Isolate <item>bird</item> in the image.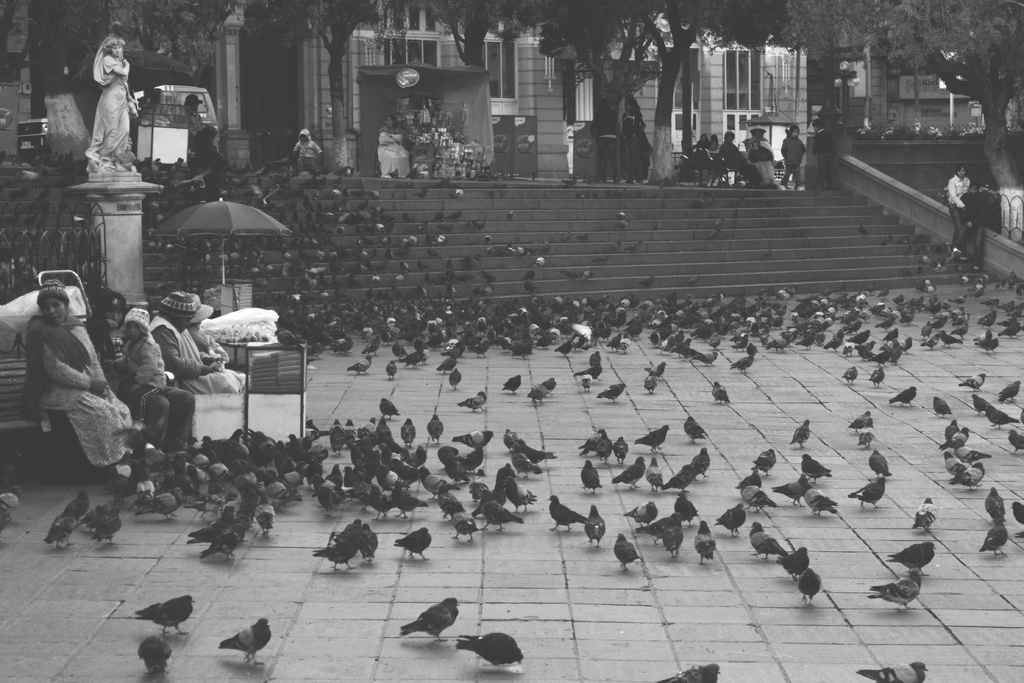
Isolated region: Rect(545, 377, 557, 390).
